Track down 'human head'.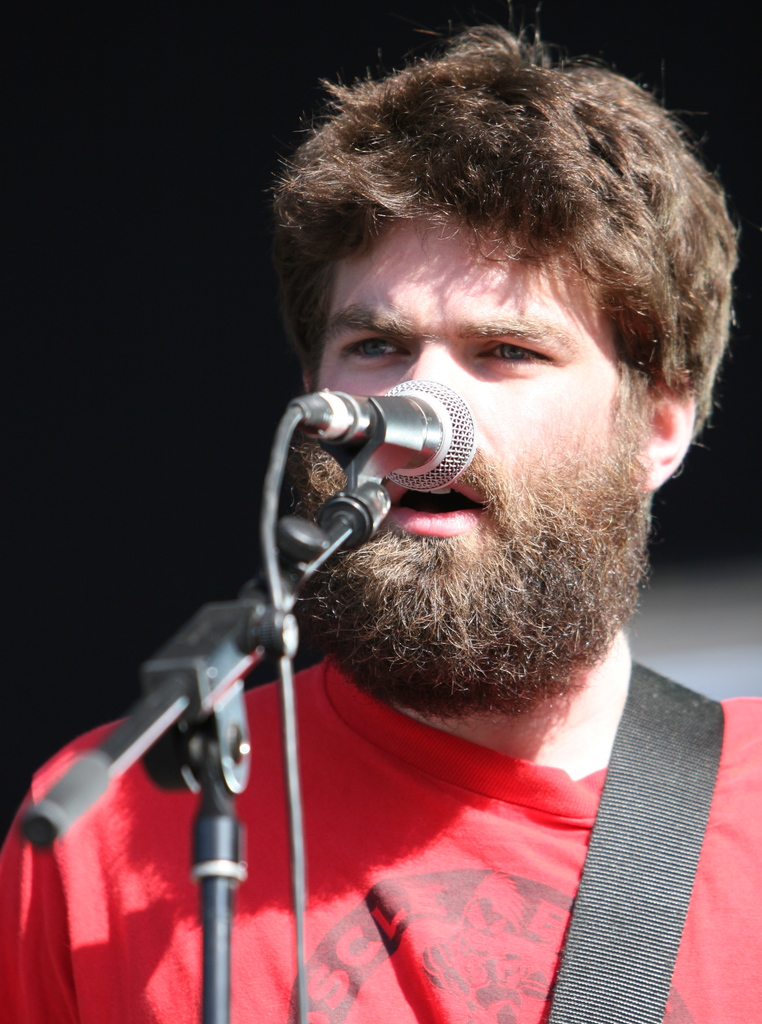
Tracked to {"x1": 299, "y1": 29, "x2": 709, "y2": 708}.
